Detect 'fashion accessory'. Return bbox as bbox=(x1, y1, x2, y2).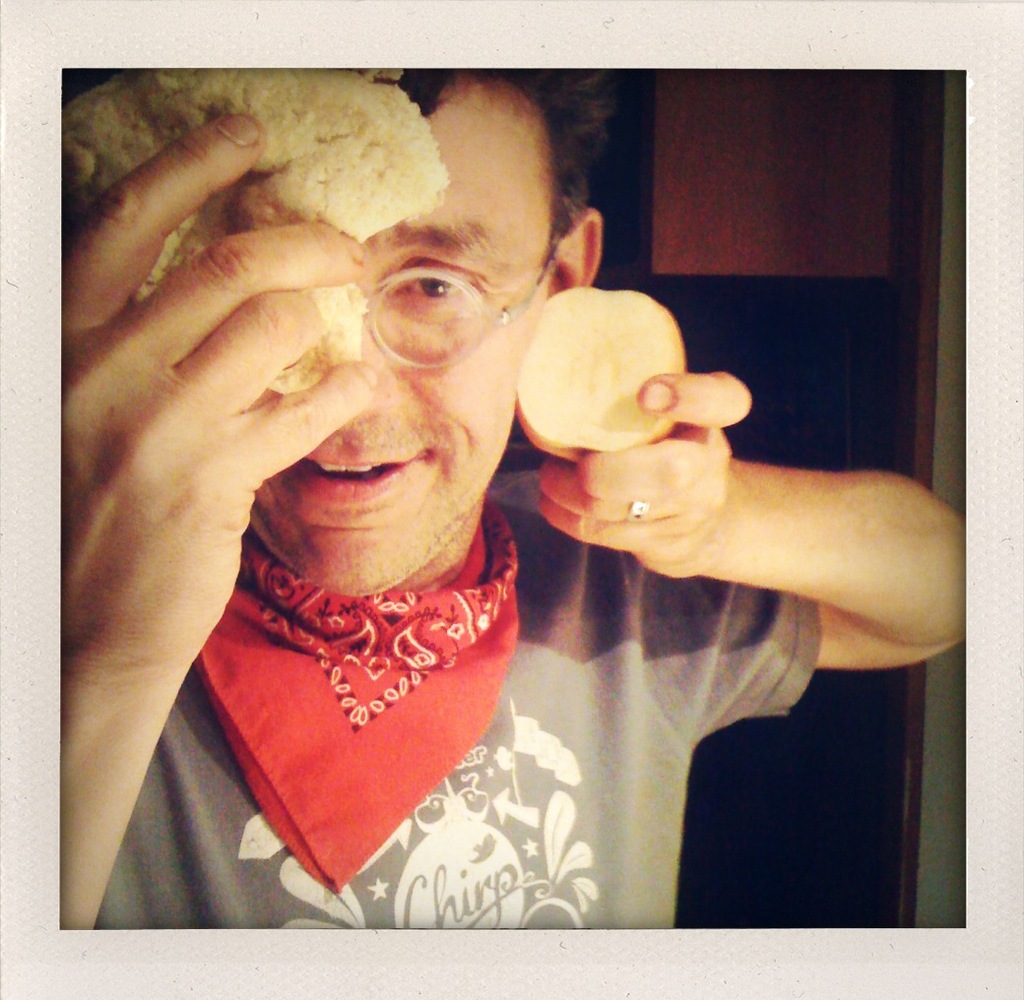
bbox=(626, 498, 654, 528).
